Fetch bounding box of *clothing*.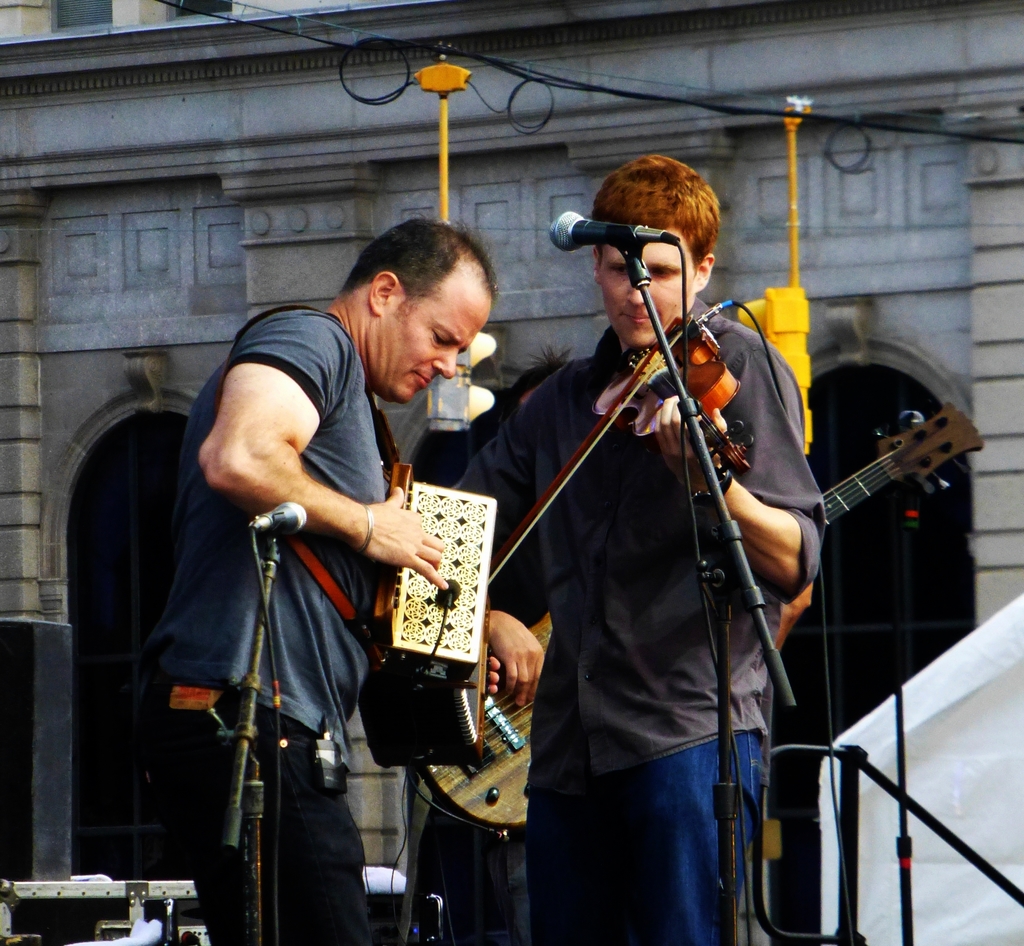
Bbox: 511 765 778 943.
